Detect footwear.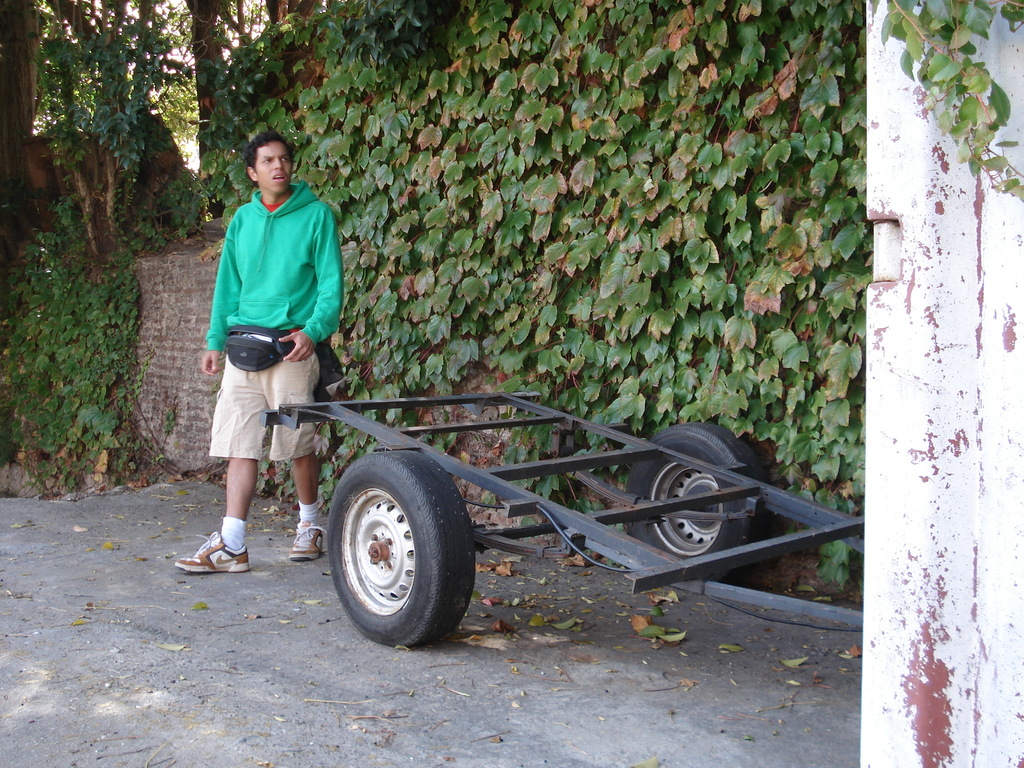
Detected at [left=287, top=518, right=329, bottom=561].
